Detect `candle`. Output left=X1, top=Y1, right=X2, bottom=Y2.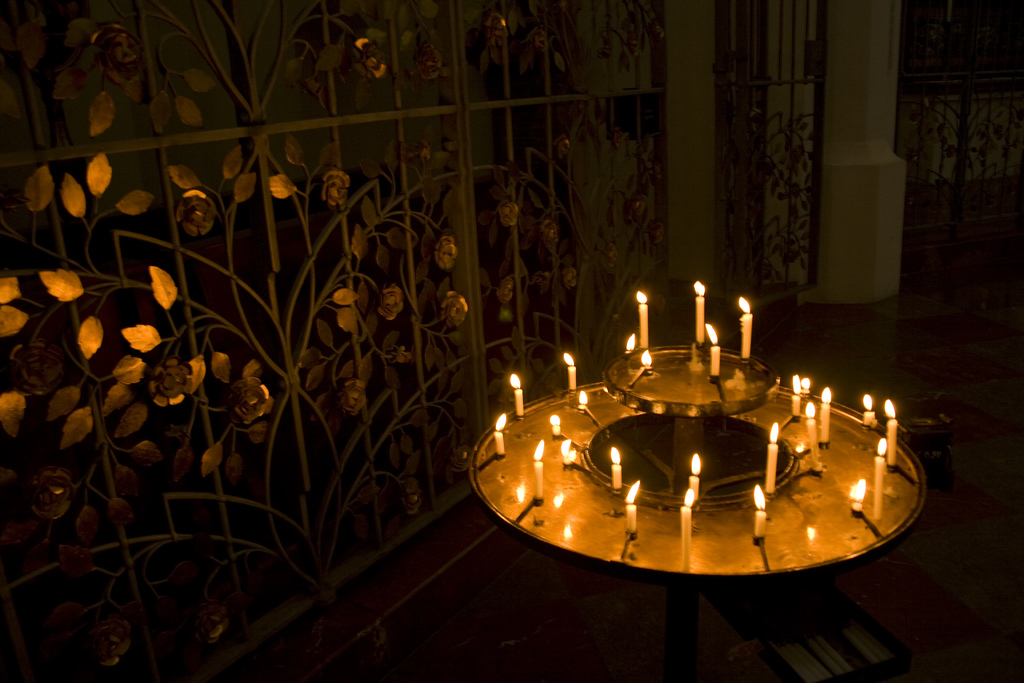
left=495, top=414, right=507, bottom=461.
